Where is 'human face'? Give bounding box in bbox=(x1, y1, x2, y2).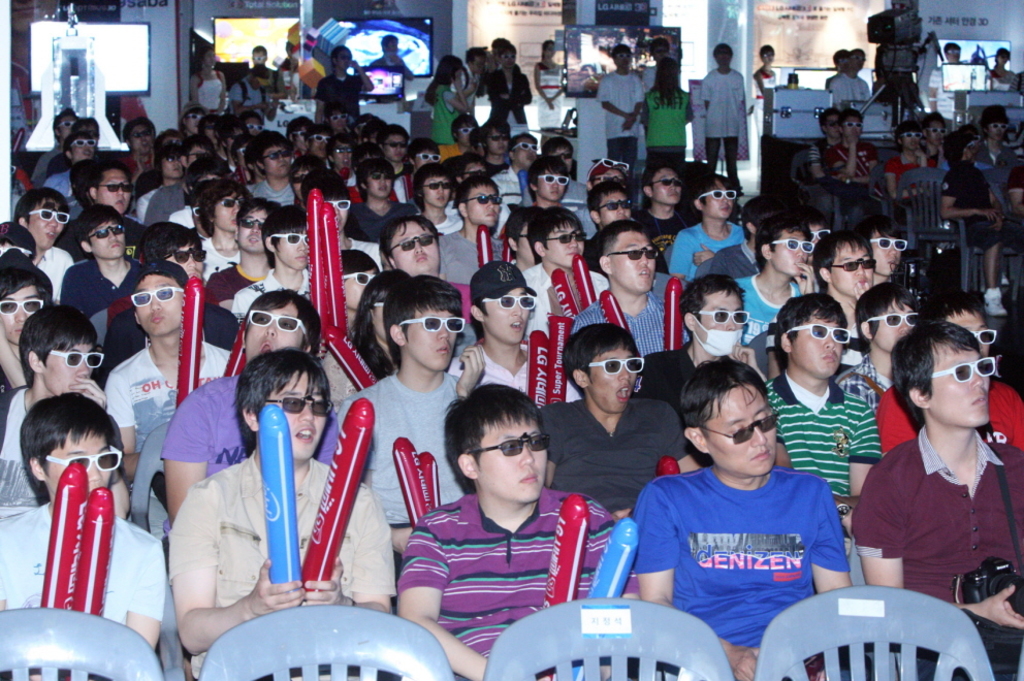
bbox=(477, 413, 547, 500).
